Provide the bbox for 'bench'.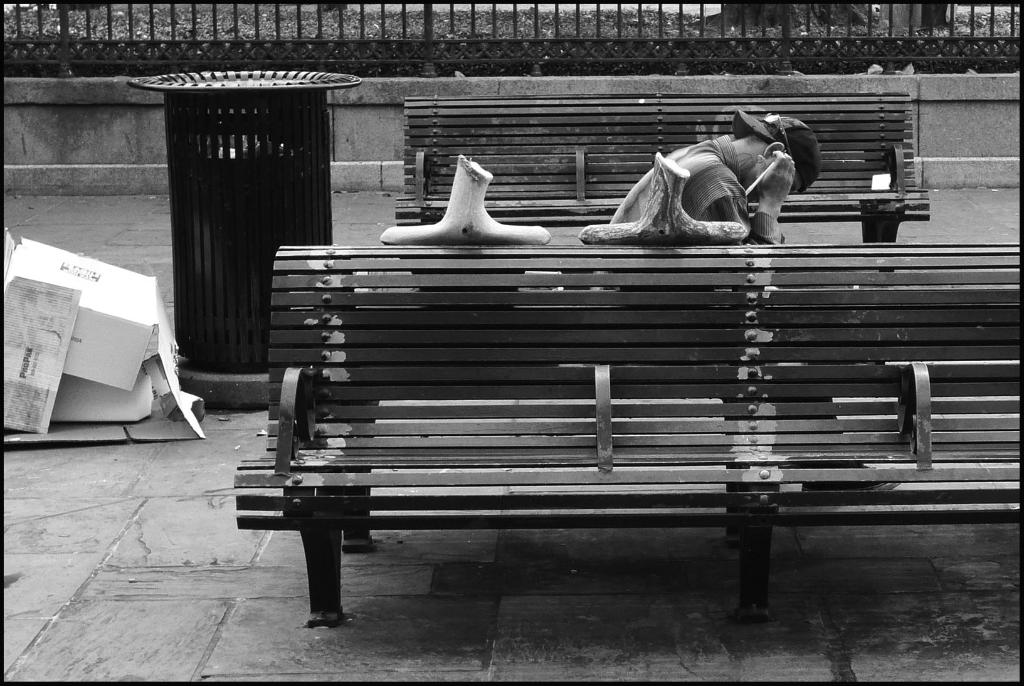
x1=392, y1=88, x2=924, y2=266.
